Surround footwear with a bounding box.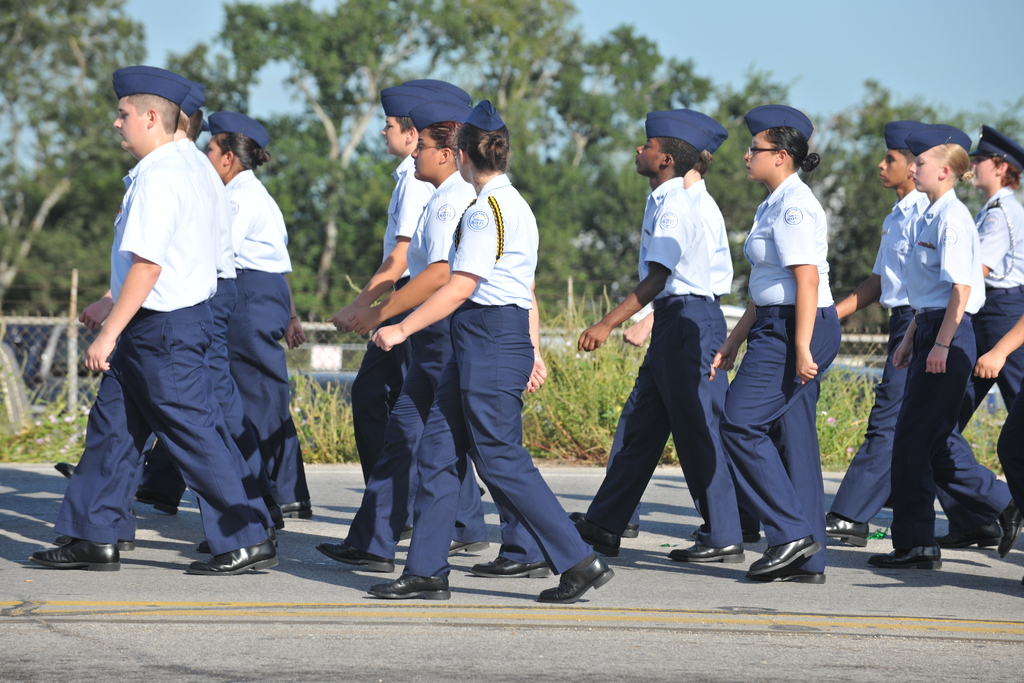
x1=466 y1=554 x2=545 y2=577.
